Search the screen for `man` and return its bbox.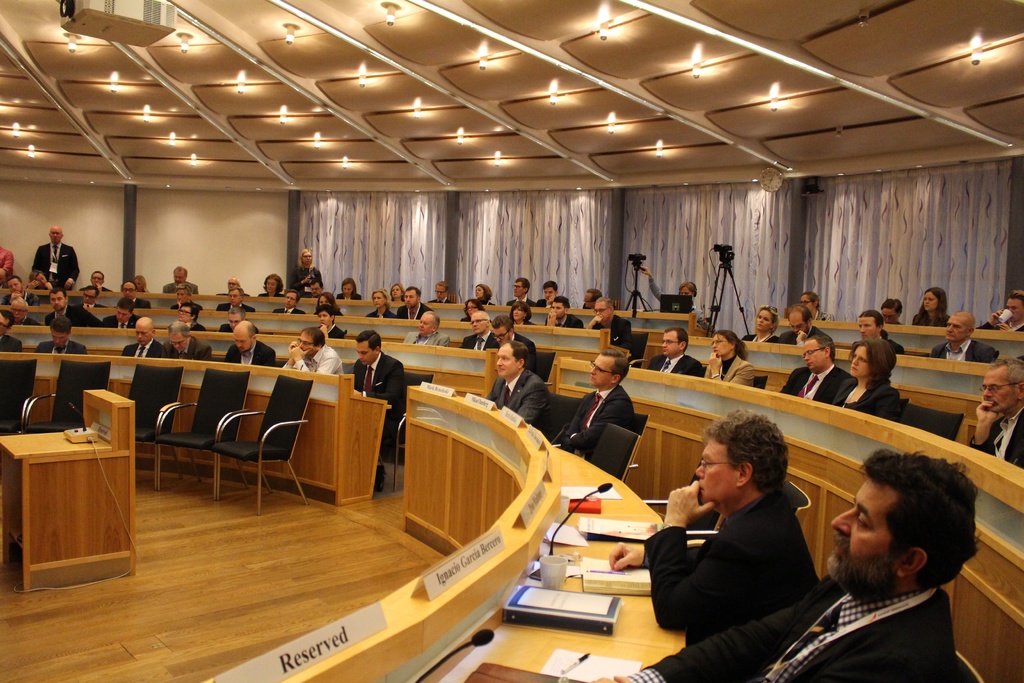
Found: detection(38, 313, 88, 355).
